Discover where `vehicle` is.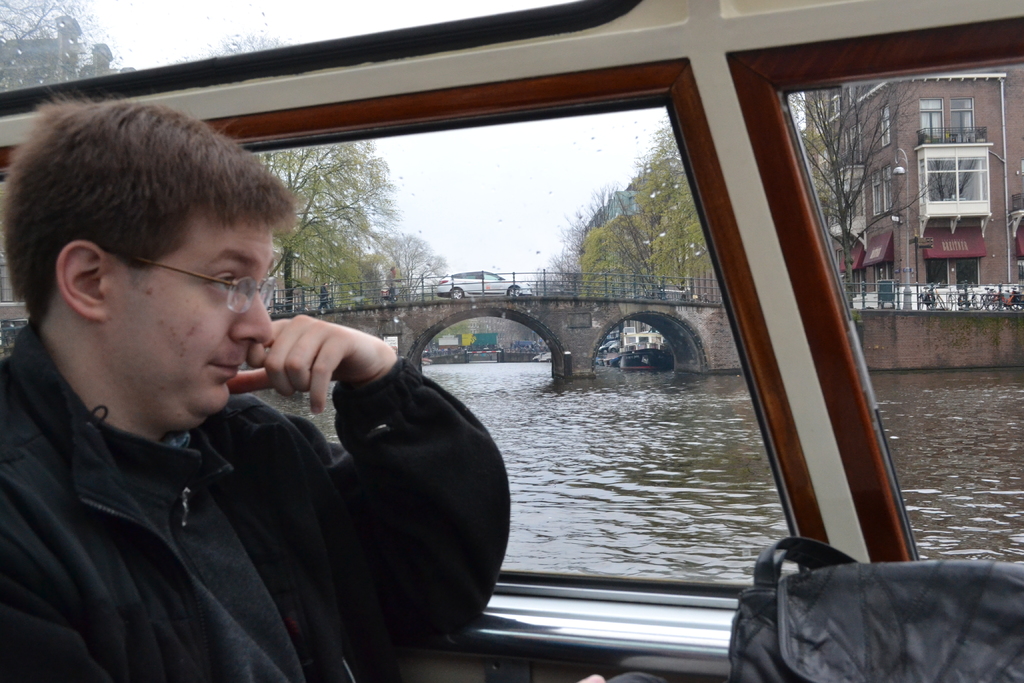
Discovered at bbox=(436, 270, 521, 300).
